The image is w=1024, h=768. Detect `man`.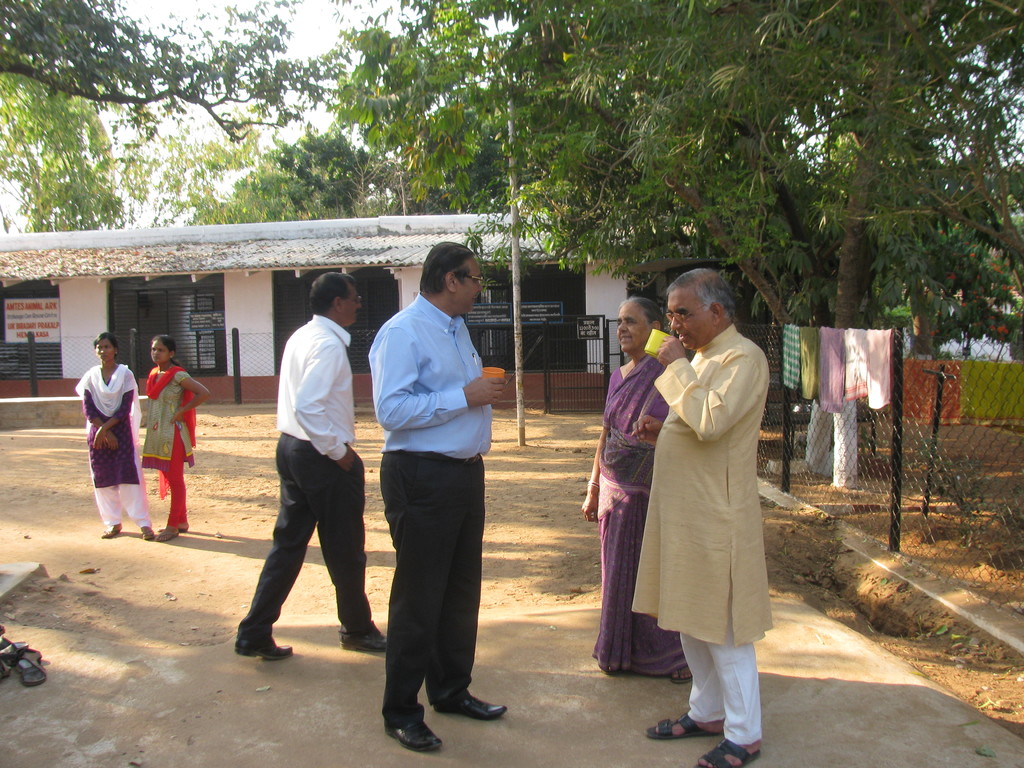
Detection: detection(237, 284, 367, 677).
